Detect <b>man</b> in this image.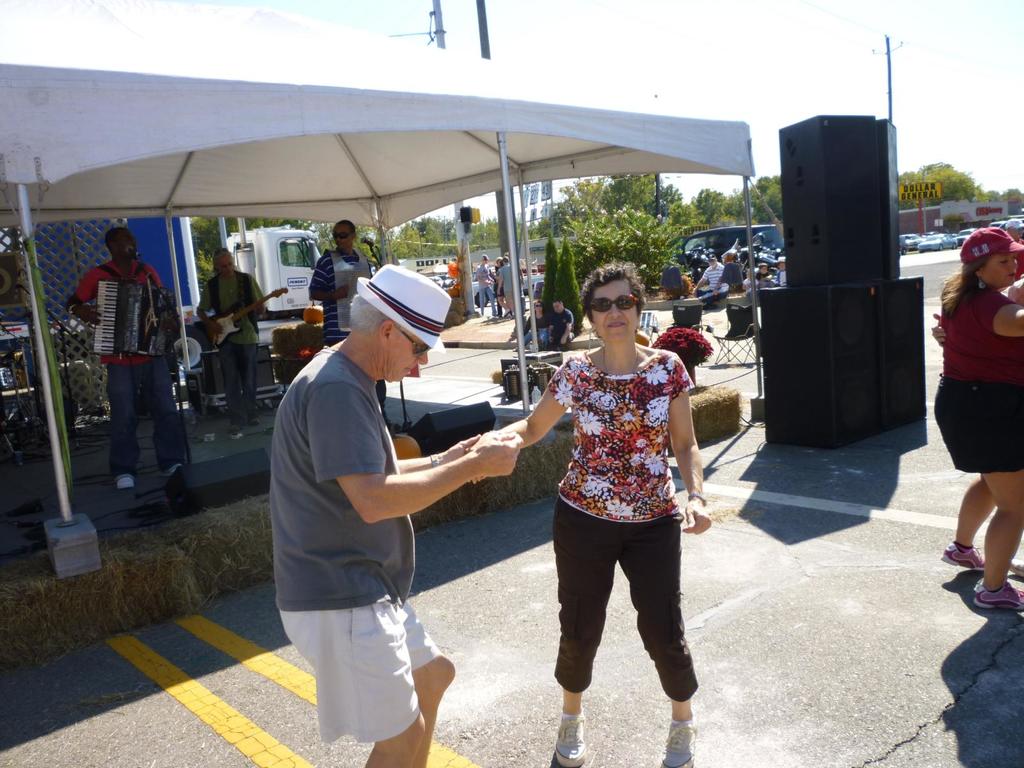
Detection: [left=705, top=246, right=738, bottom=294].
